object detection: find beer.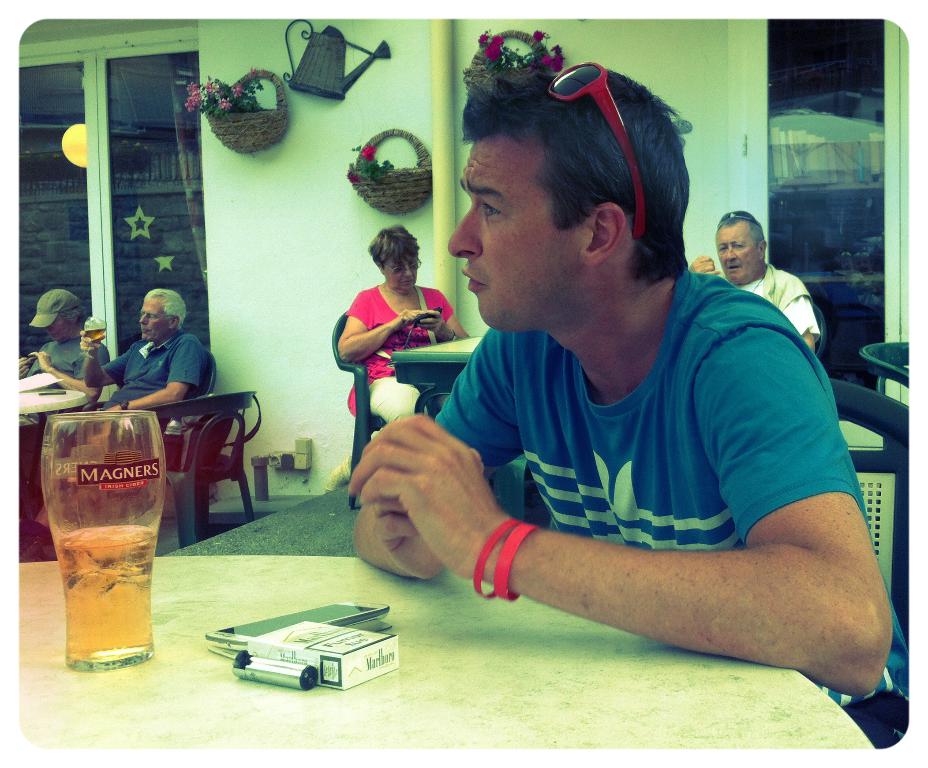
BBox(84, 310, 110, 342).
